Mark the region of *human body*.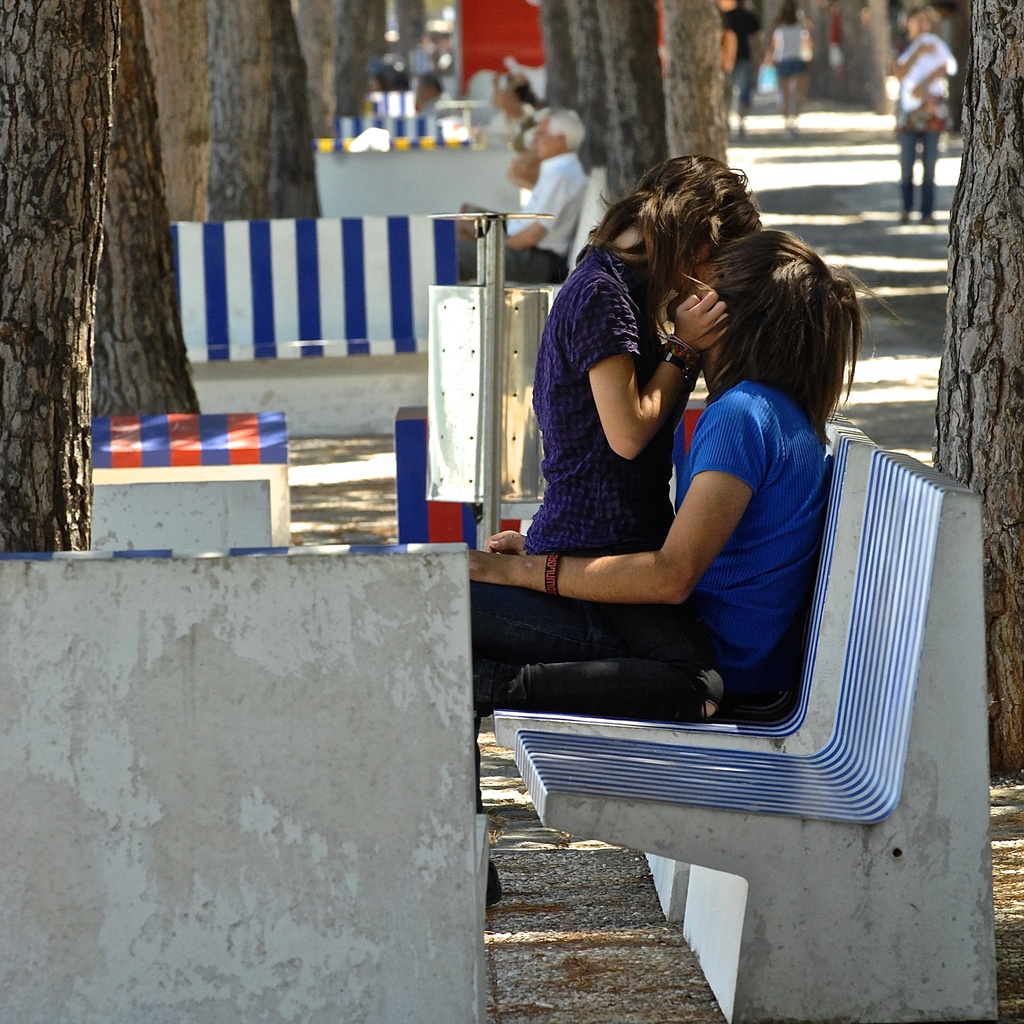
Region: (462, 227, 902, 806).
